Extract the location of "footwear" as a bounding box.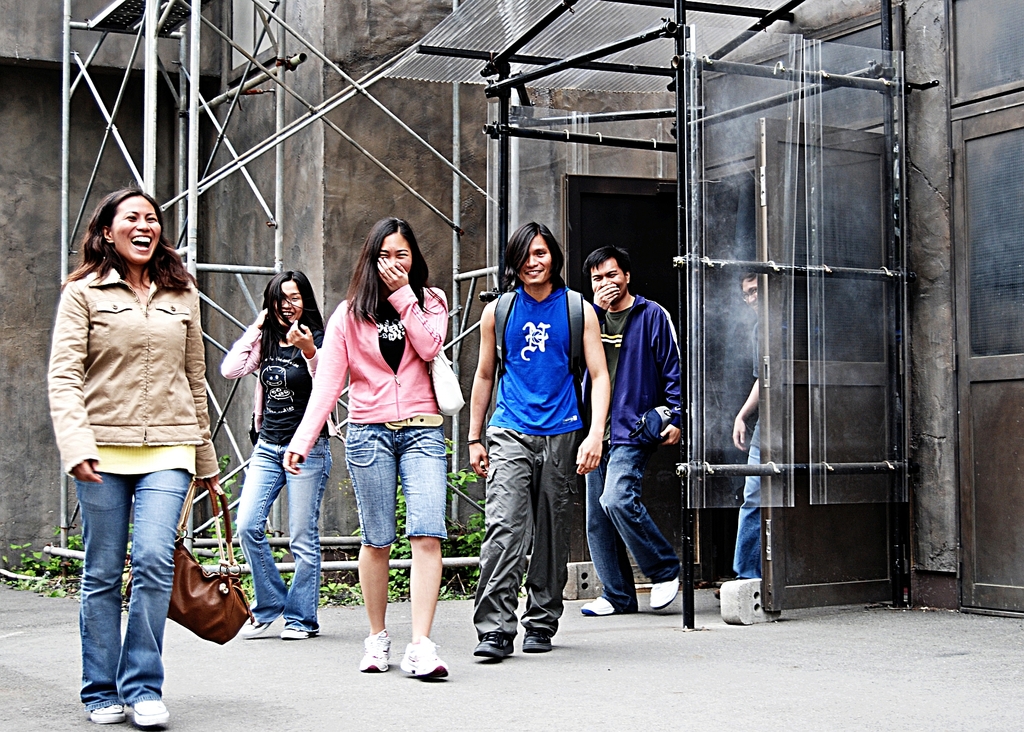
[398,639,448,680].
